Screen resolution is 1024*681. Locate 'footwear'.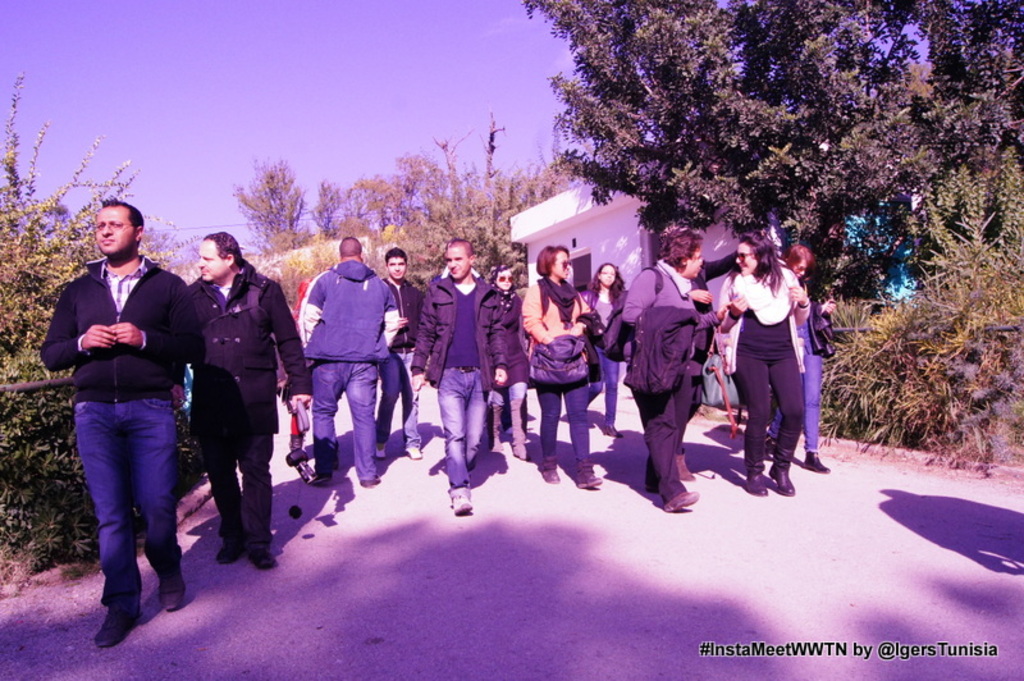
[x1=512, y1=396, x2=531, y2=461].
